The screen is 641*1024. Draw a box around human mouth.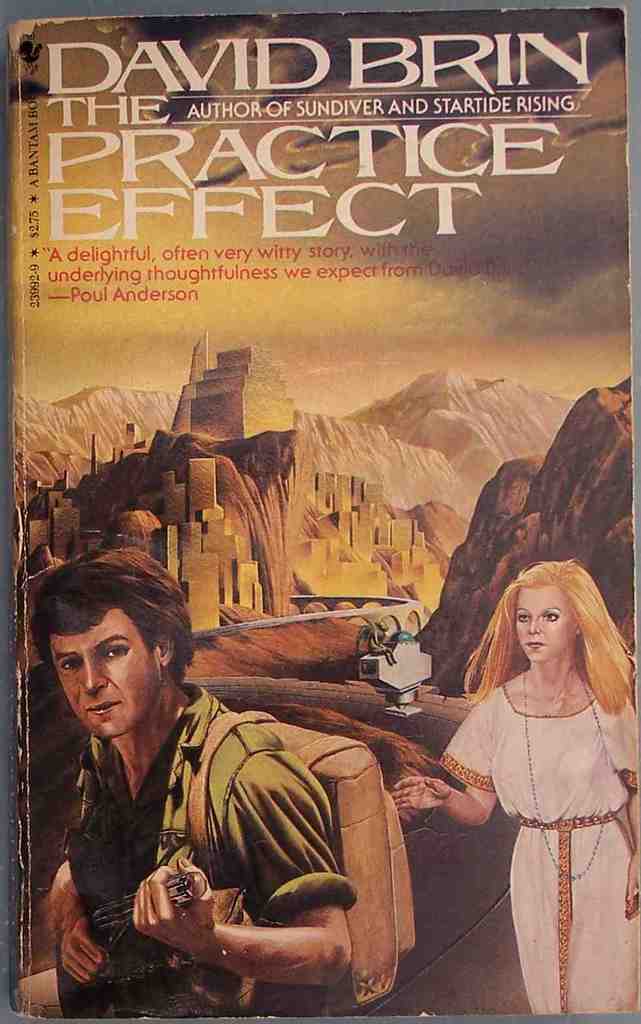
85,701,118,716.
